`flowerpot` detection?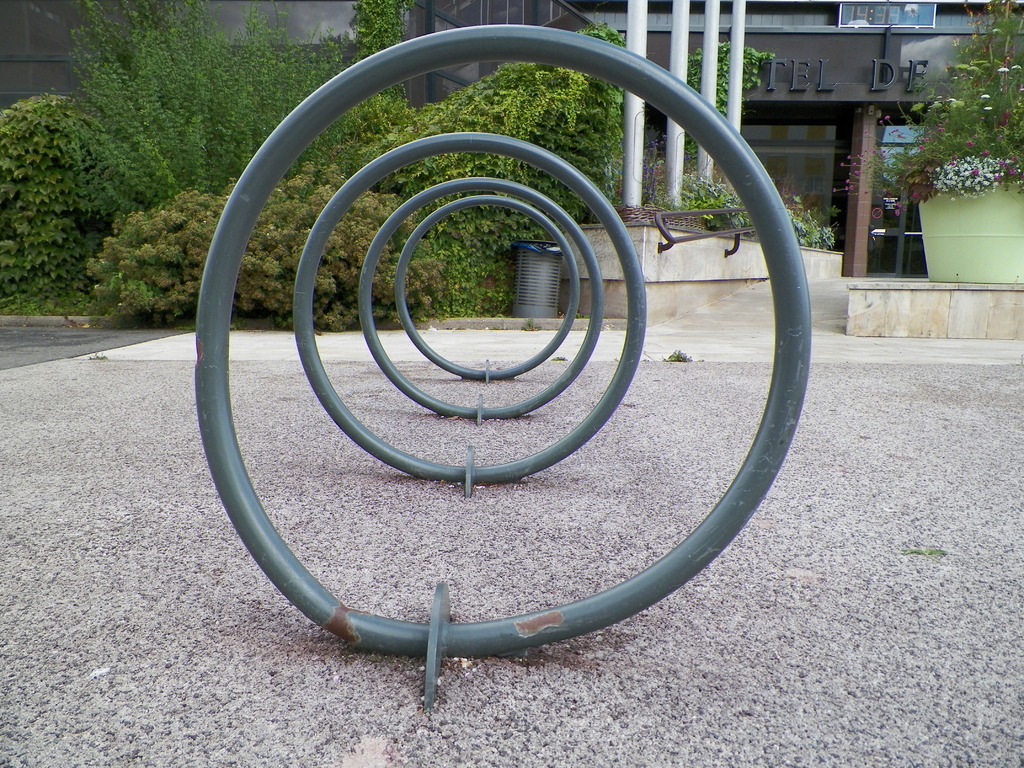
[916, 169, 1023, 284]
